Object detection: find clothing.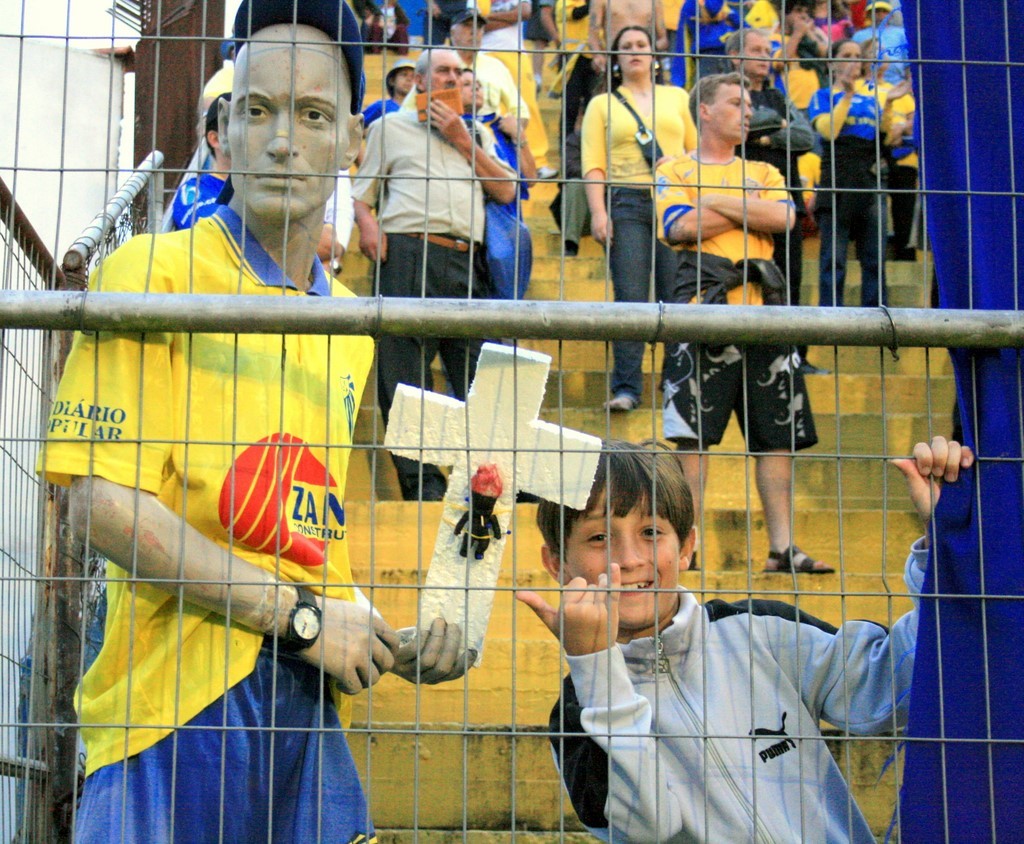
656, 155, 821, 456.
